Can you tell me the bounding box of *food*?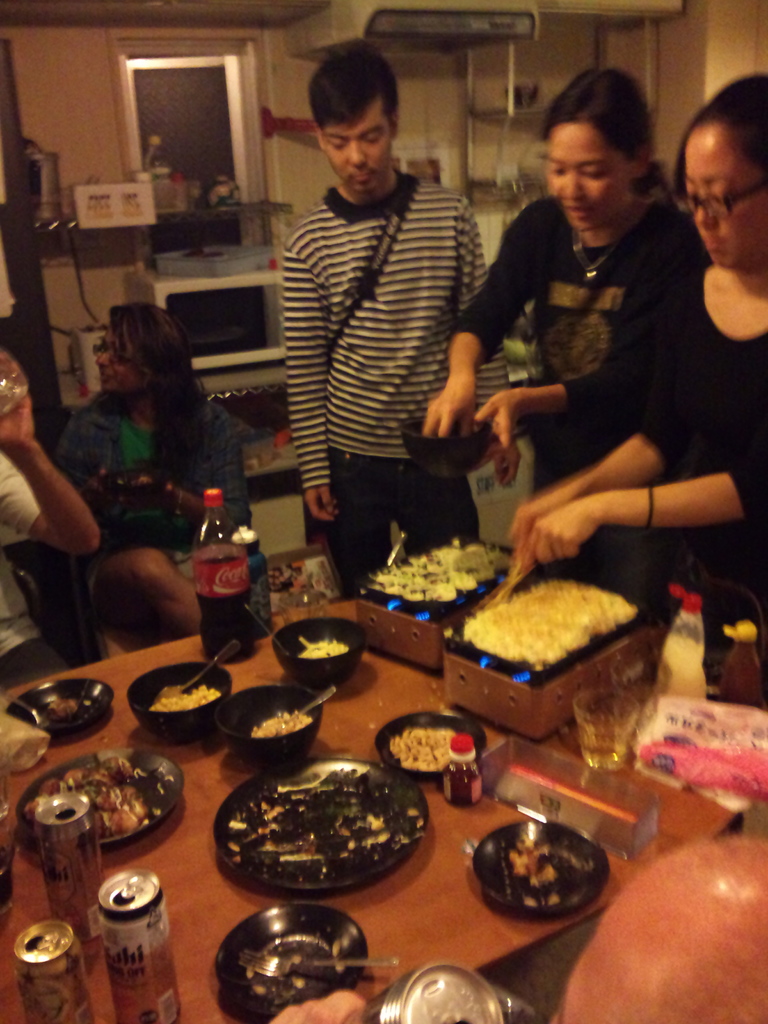
bbox=[477, 829, 605, 915].
